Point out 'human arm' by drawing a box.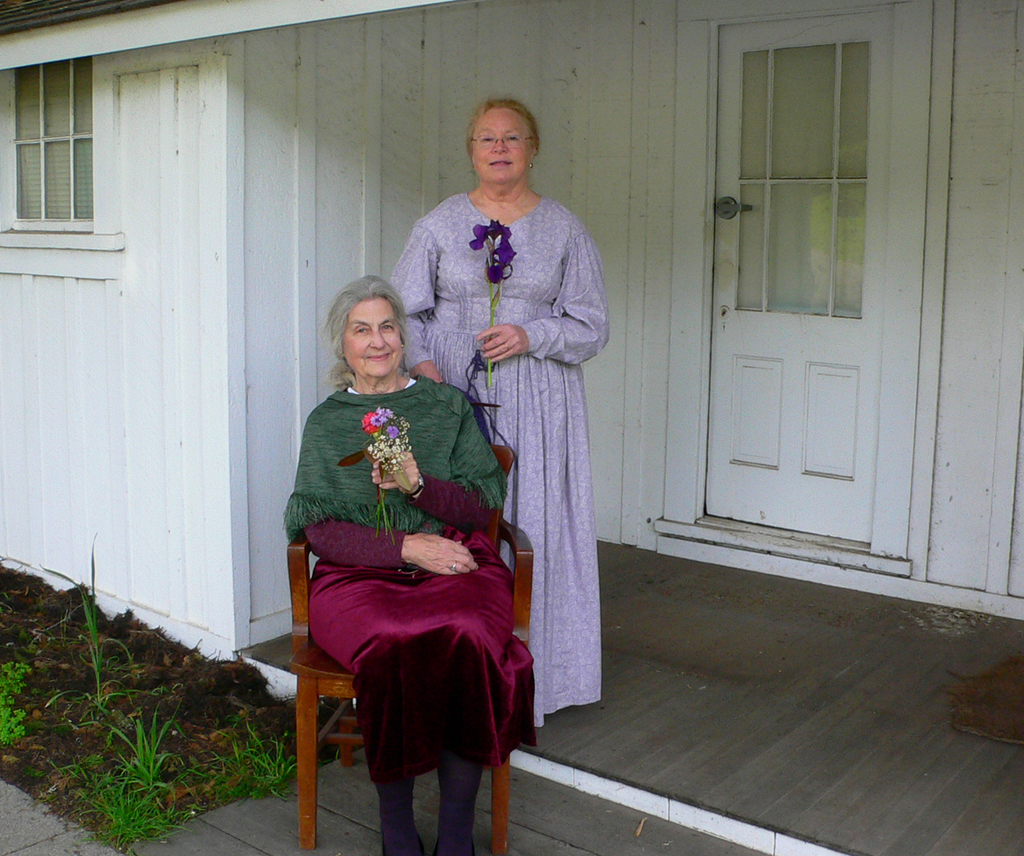
(x1=479, y1=230, x2=610, y2=373).
